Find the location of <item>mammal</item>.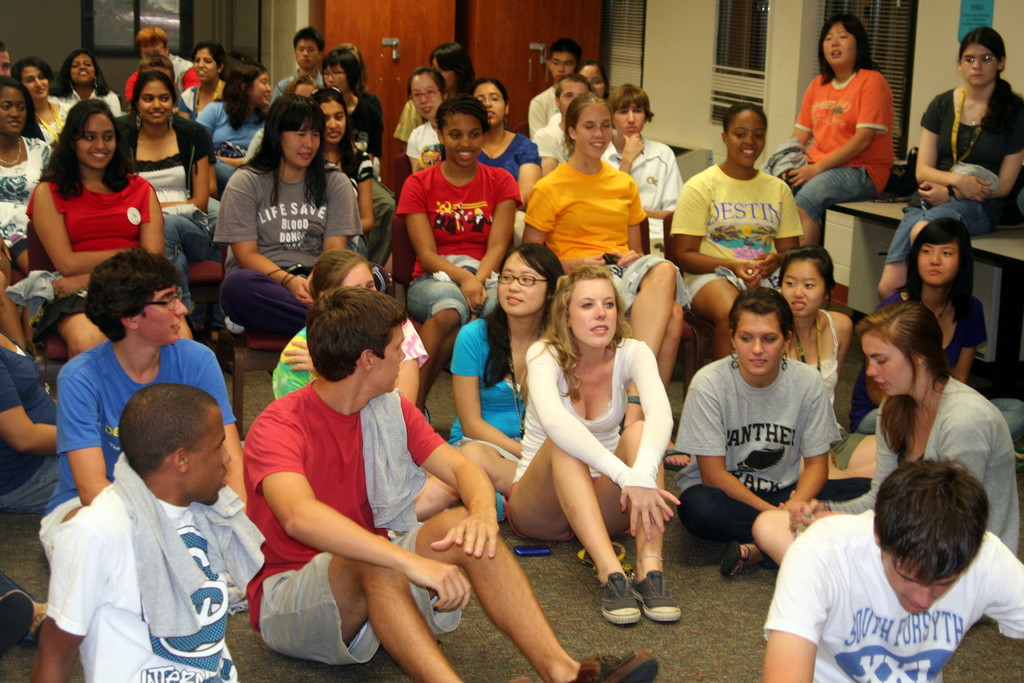
Location: bbox=[749, 459, 1023, 682].
